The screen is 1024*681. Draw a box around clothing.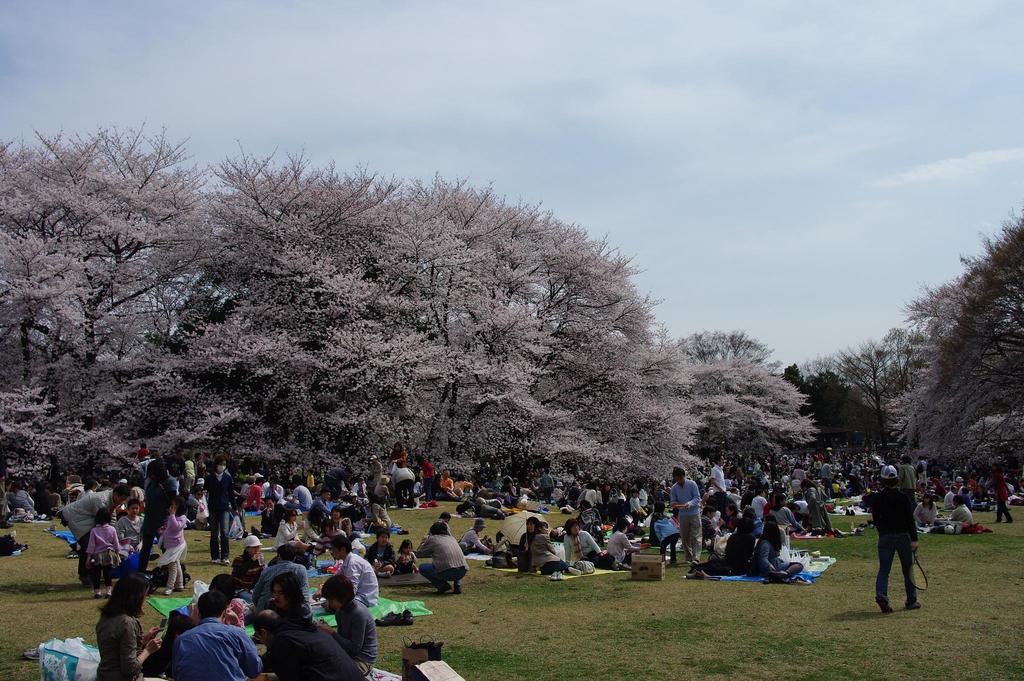
bbox=(631, 497, 641, 529).
